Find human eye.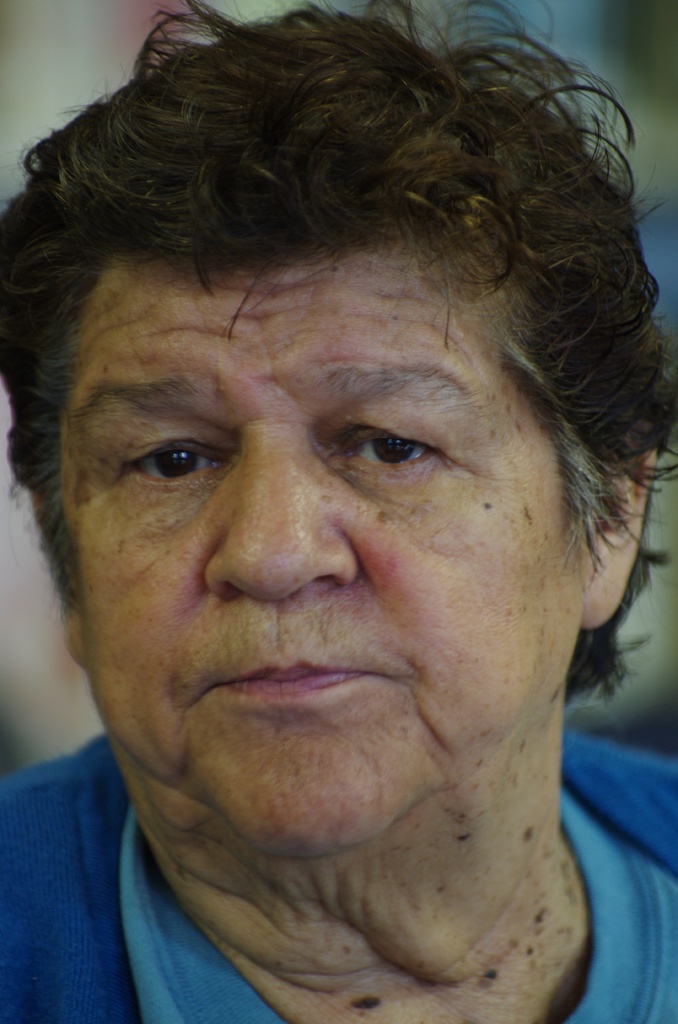
(left=112, top=428, right=214, bottom=488).
